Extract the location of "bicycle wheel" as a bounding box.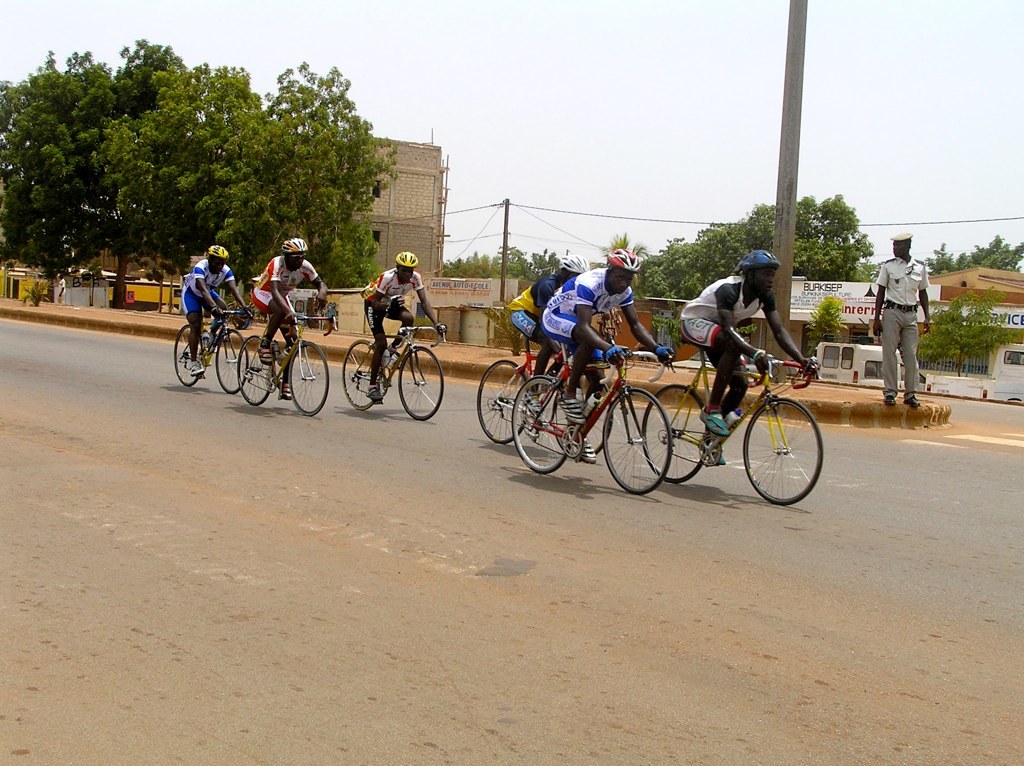
left=288, top=341, right=328, bottom=418.
